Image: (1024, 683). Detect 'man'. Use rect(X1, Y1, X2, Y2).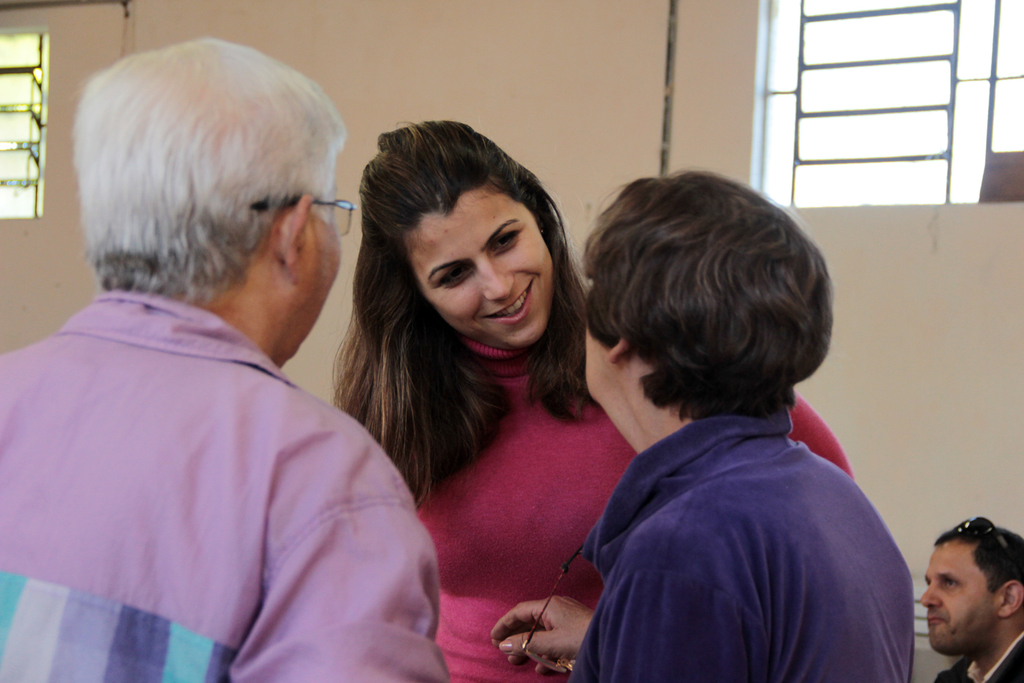
rect(920, 514, 1023, 682).
